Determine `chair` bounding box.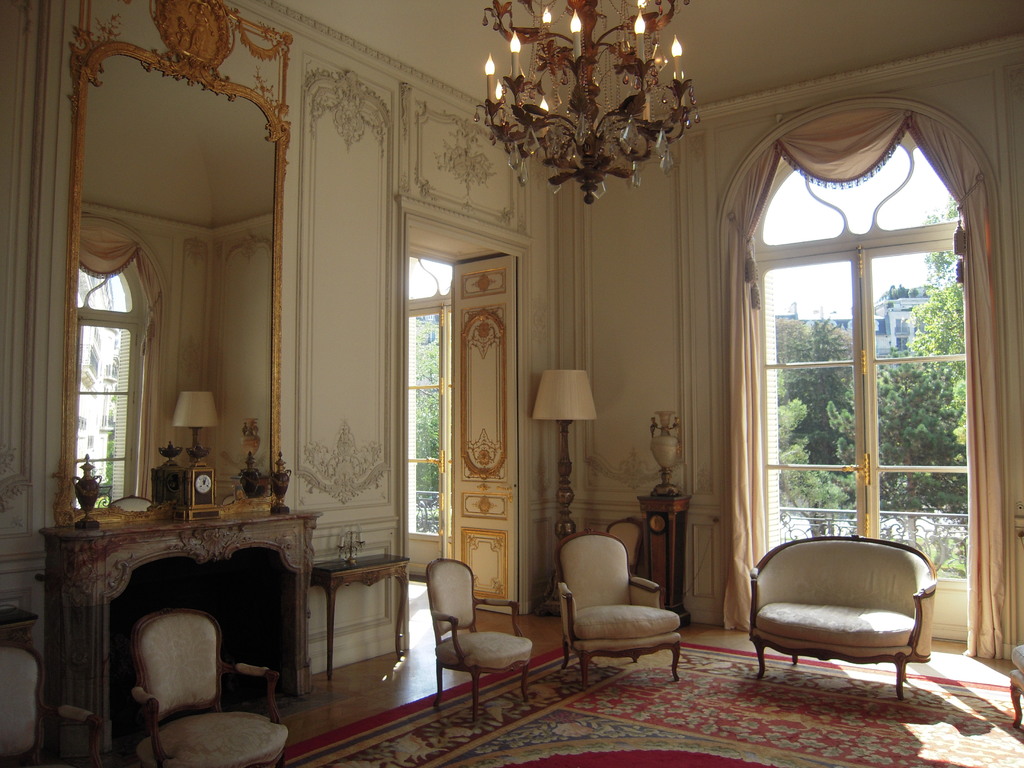
Determined: [x1=553, y1=534, x2=694, y2=700].
